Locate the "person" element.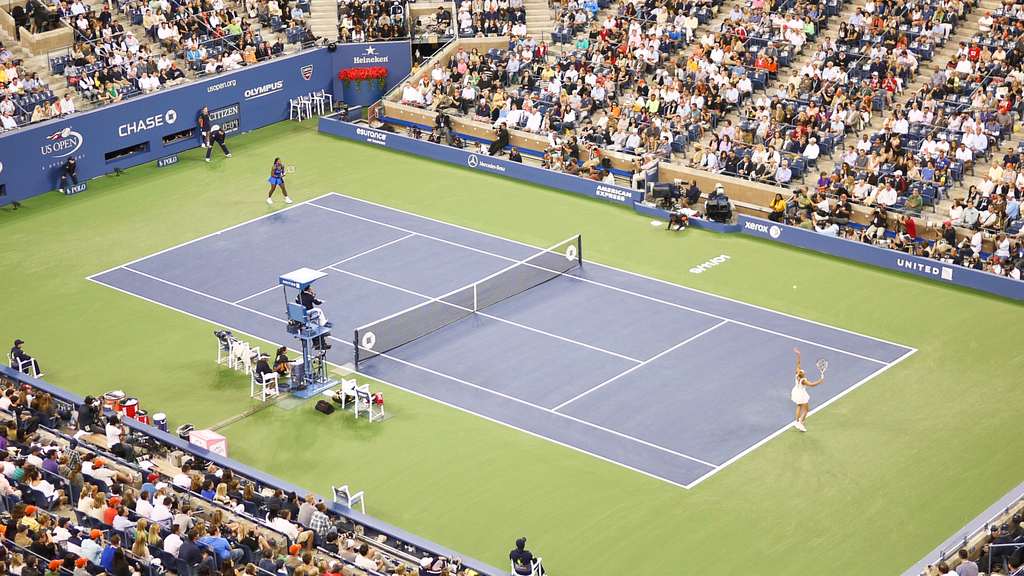
Element bbox: locate(511, 532, 530, 575).
